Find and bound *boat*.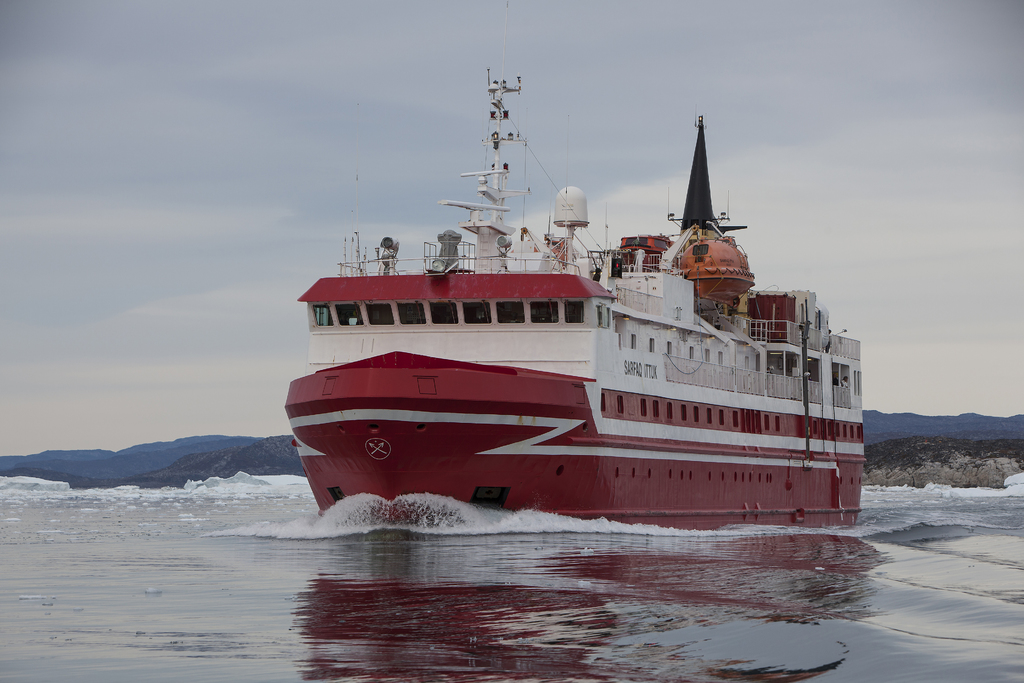
Bound: 260 51 877 551.
